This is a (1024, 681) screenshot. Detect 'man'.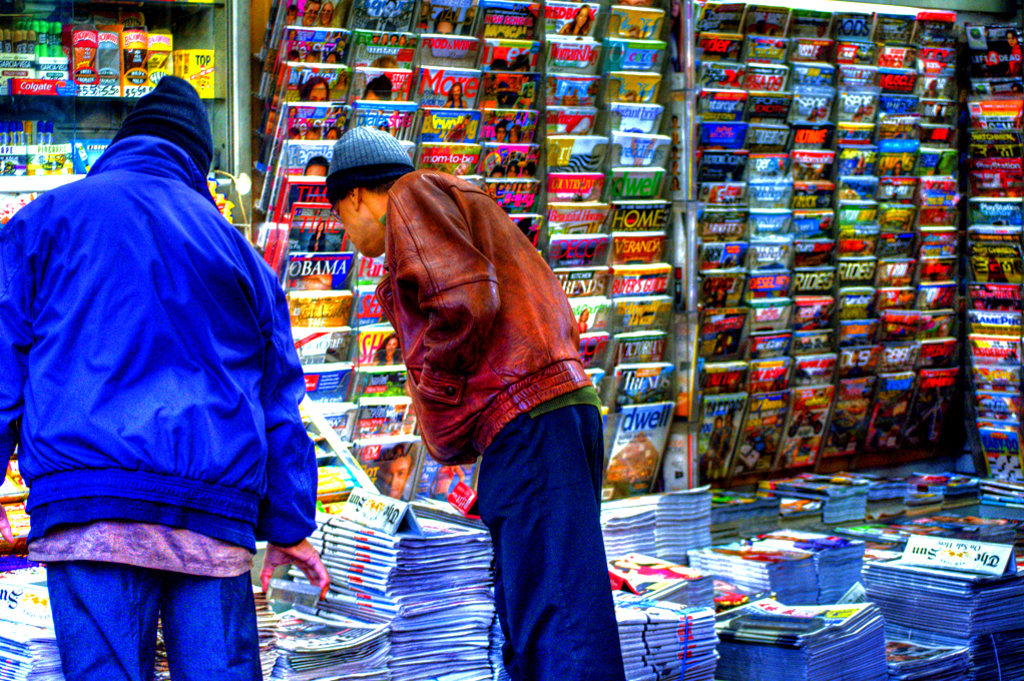
{"x1": 337, "y1": 152, "x2": 636, "y2": 668}.
